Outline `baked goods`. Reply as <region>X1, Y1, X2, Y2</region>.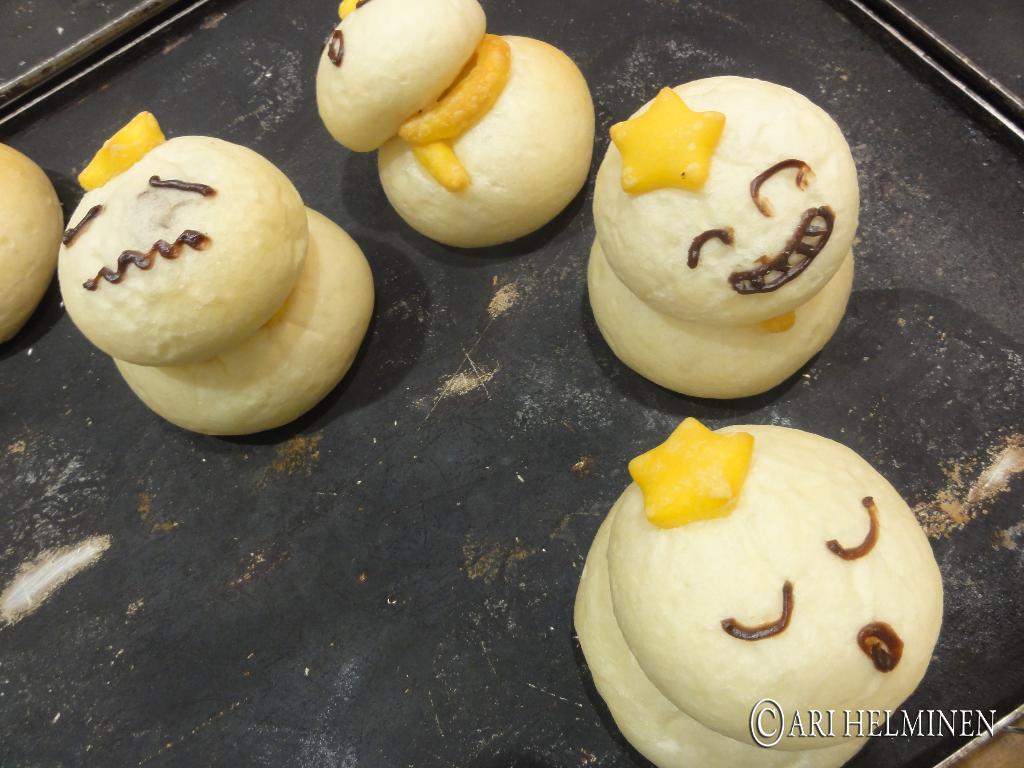
<region>310, 0, 597, 254</region>.
